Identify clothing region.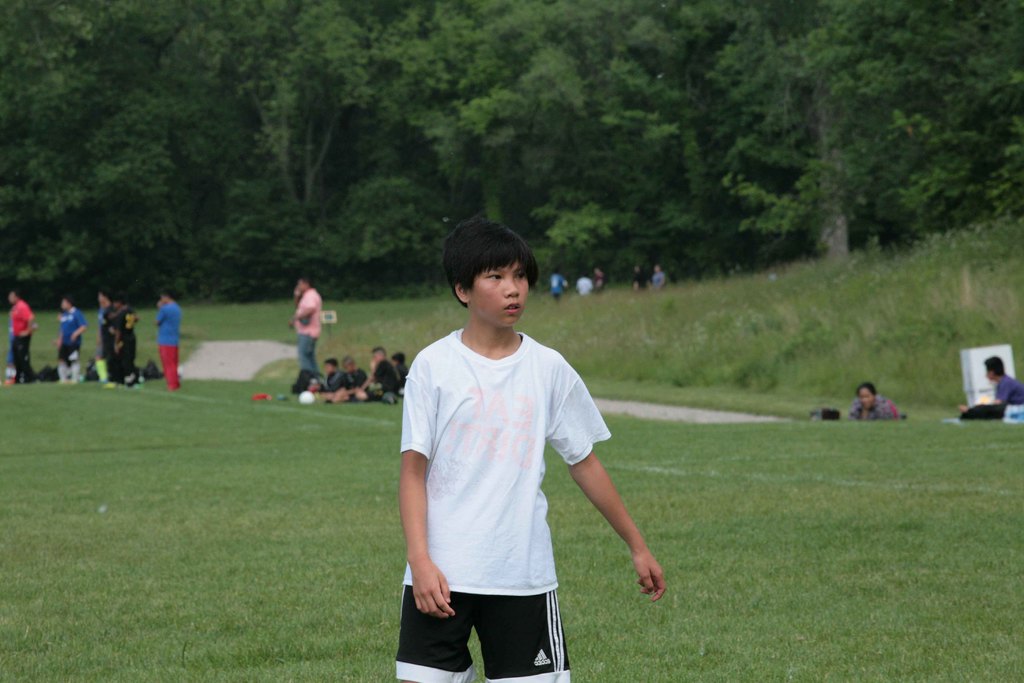
Region: 99/304/119/373.
